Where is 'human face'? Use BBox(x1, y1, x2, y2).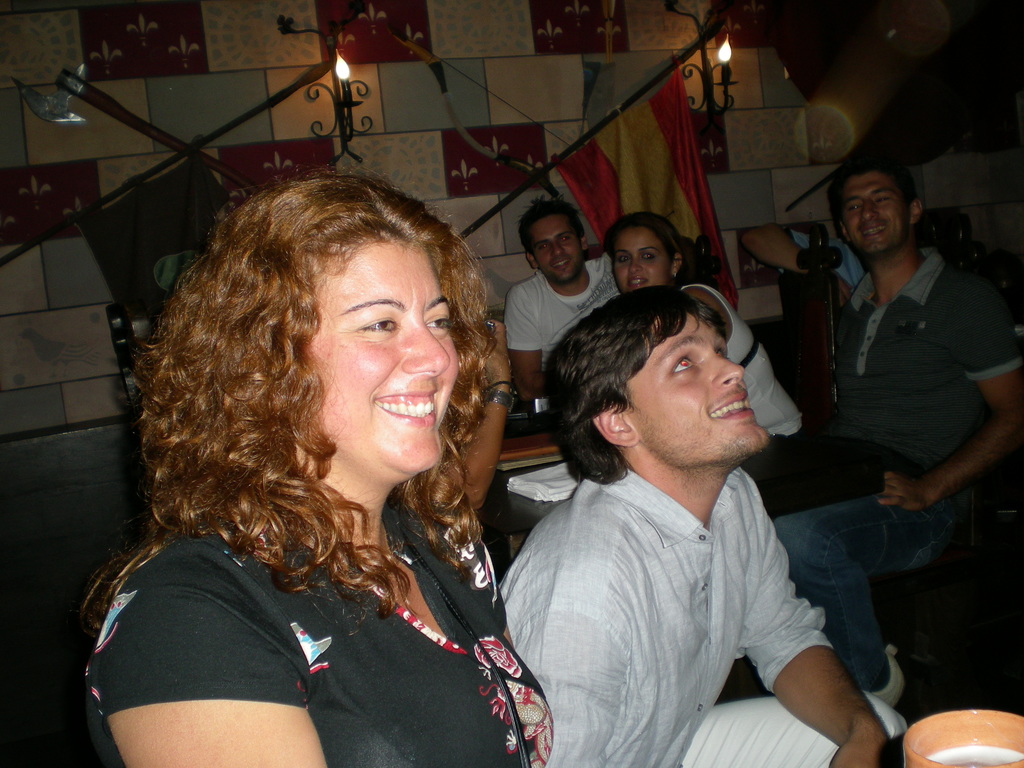
BBox(620, 302, 773, 462).
